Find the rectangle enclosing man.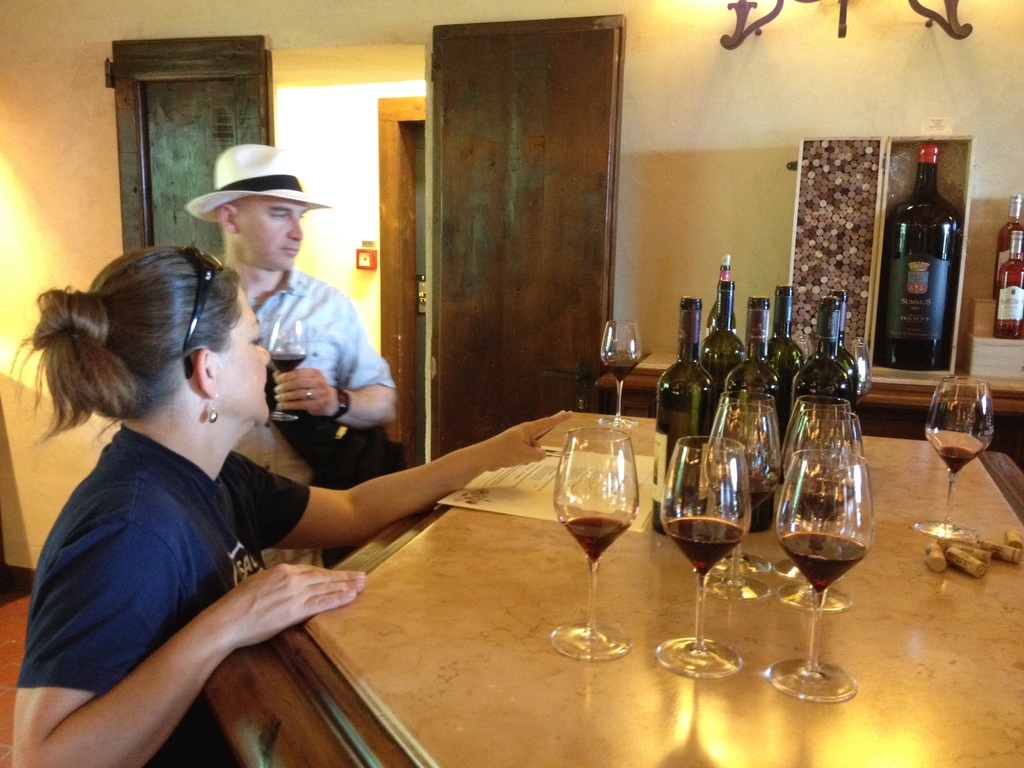
crop(210, 172, 394, 467).
